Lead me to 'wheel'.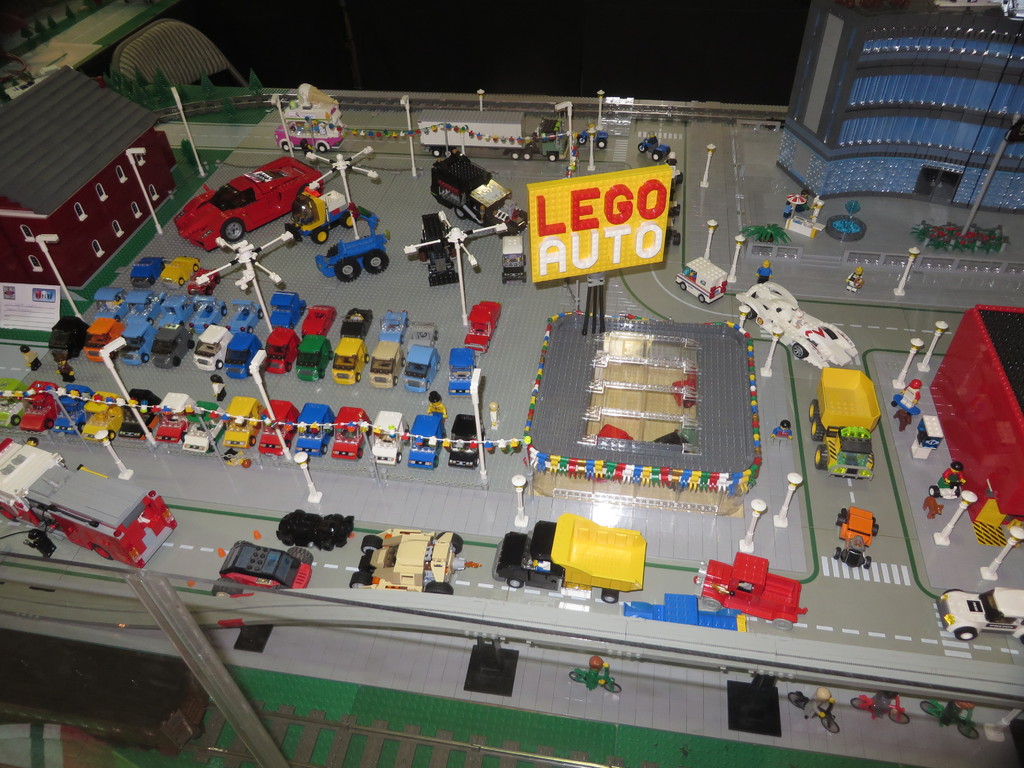
Lead to (811,419,823,442).
